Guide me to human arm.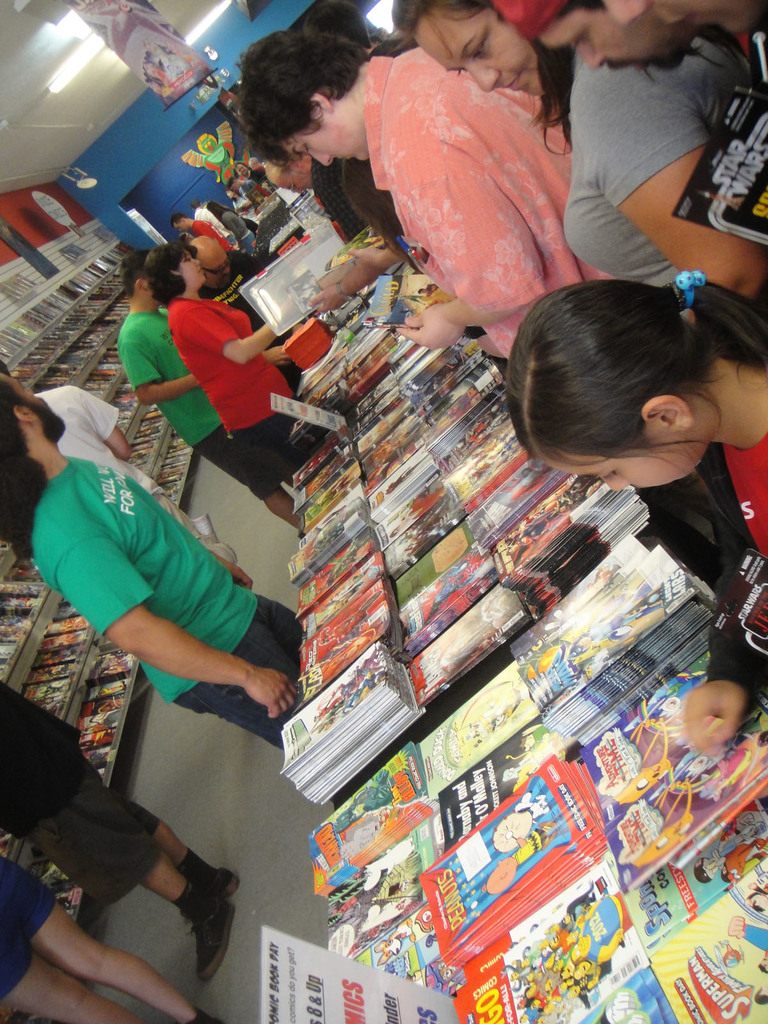
Guidance: 91:396:133:461.
